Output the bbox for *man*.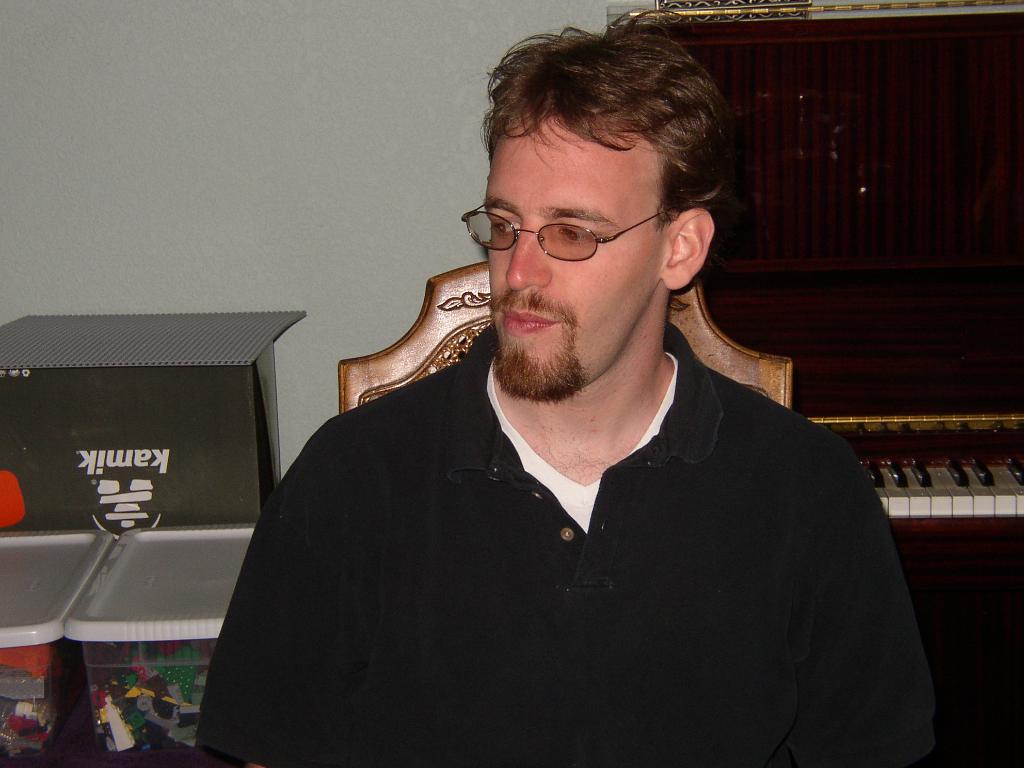
l=196, t=1, r=945, b=767.
